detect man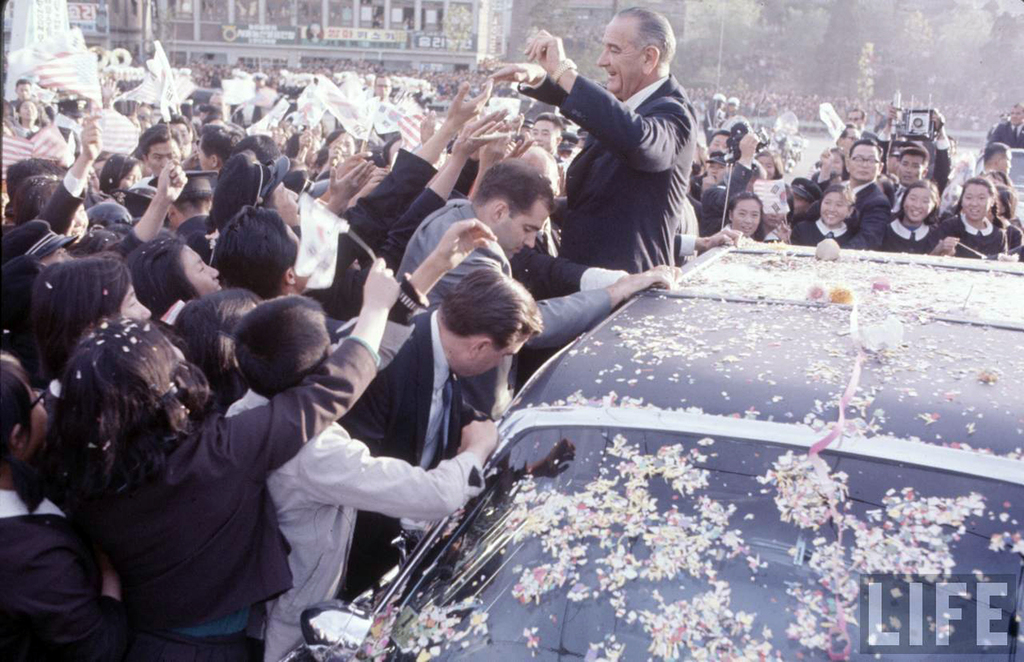
{"x1": 214, "y1": 152, "x2": 419, "y2": 366}
